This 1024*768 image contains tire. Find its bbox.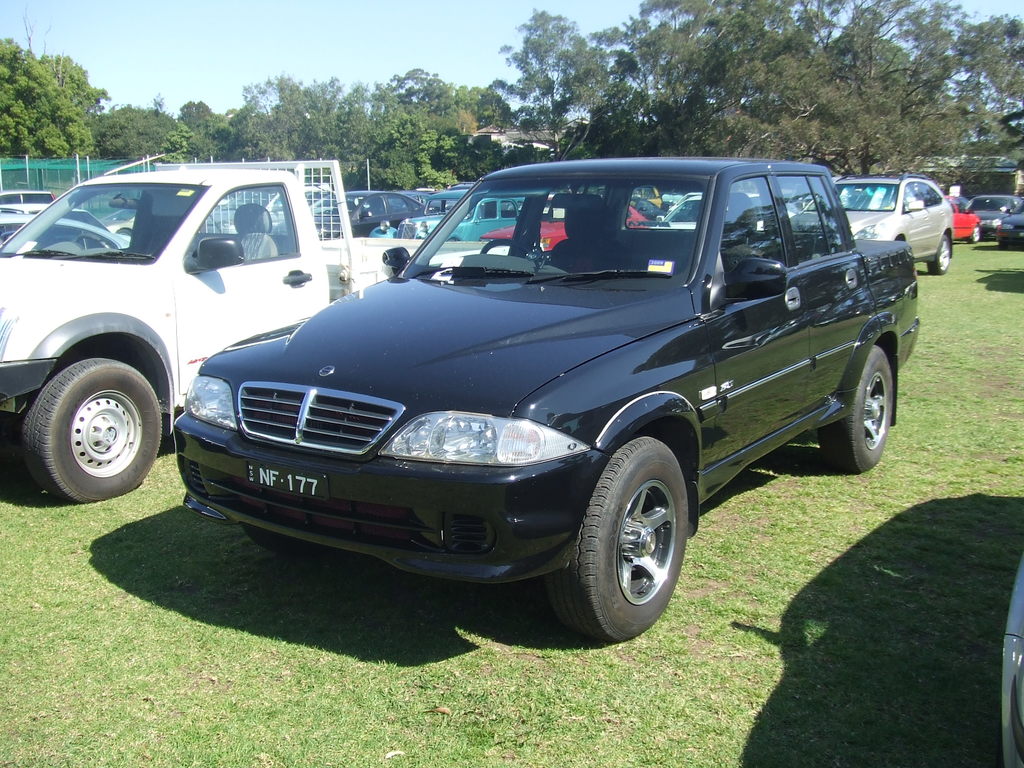
l=243, t=524, r=316, b=564.
